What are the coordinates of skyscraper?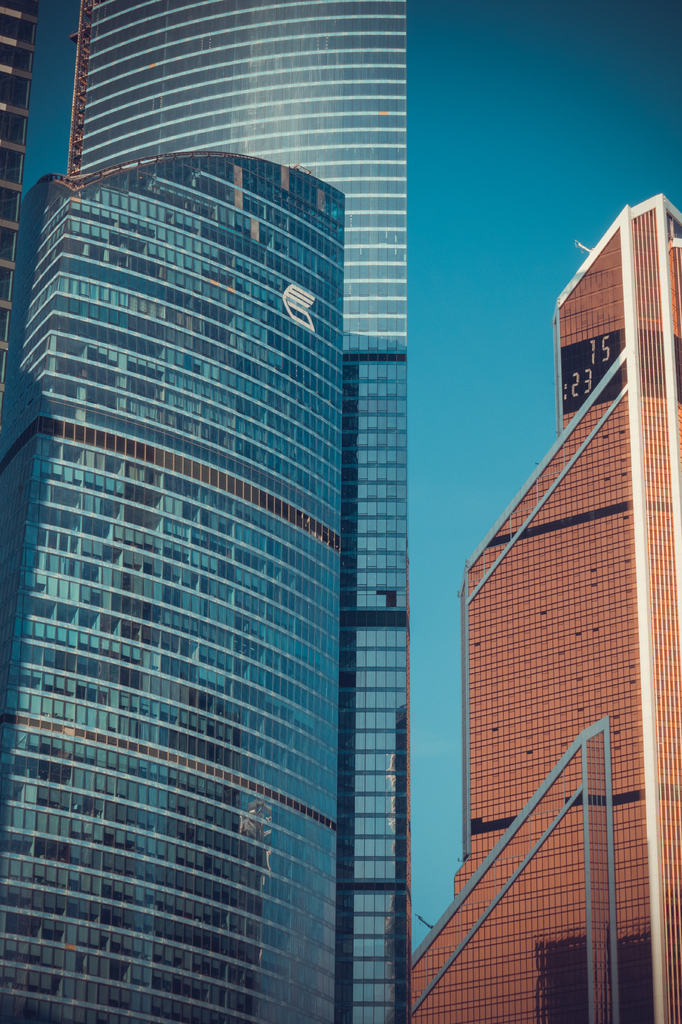
{"x1": 544, "y1": 200, "x2": 681, "y2": 1023}.
